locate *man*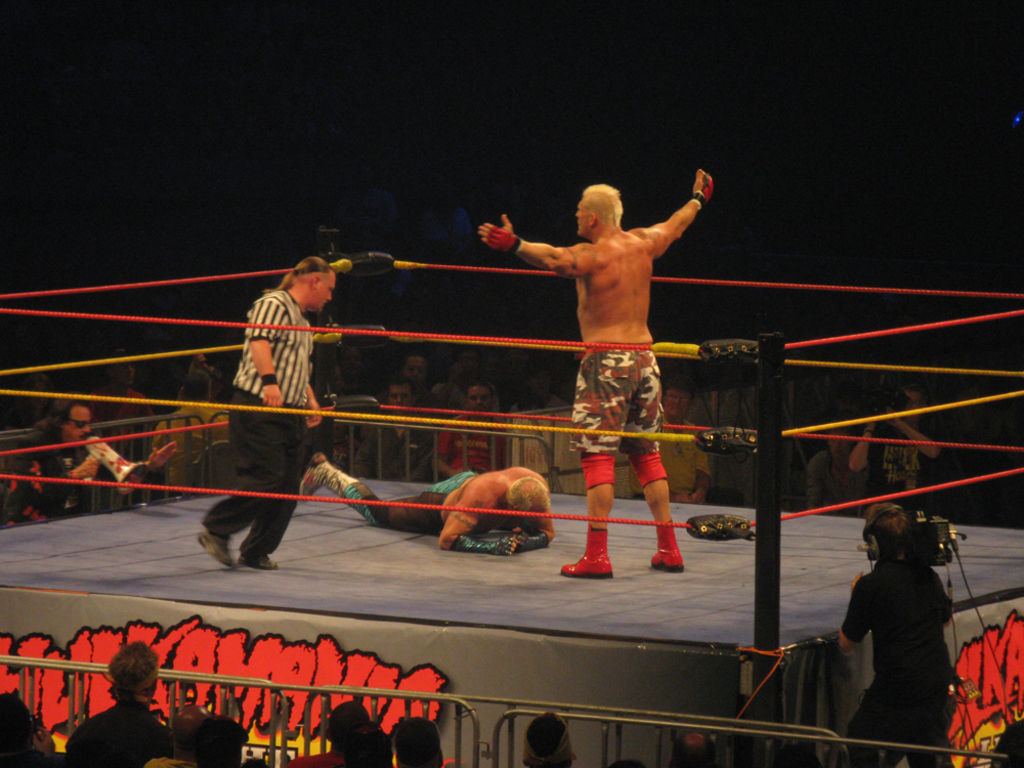
box(478, 170, 712, 581)
